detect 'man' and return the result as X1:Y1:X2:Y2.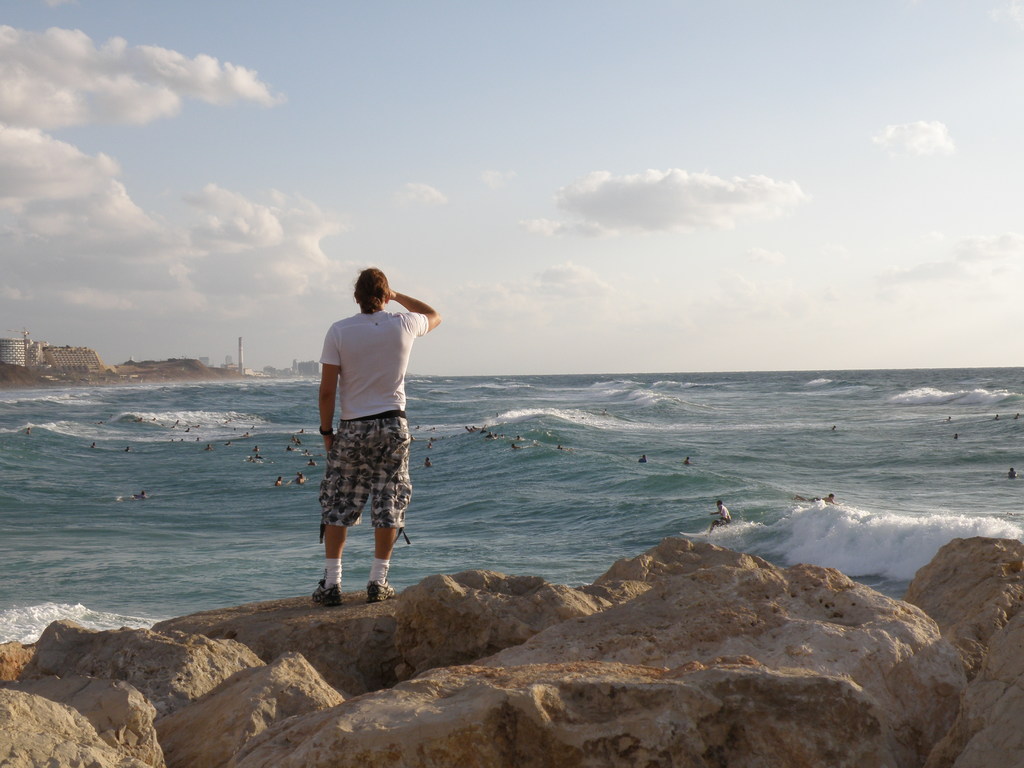
472:424:481:429.
